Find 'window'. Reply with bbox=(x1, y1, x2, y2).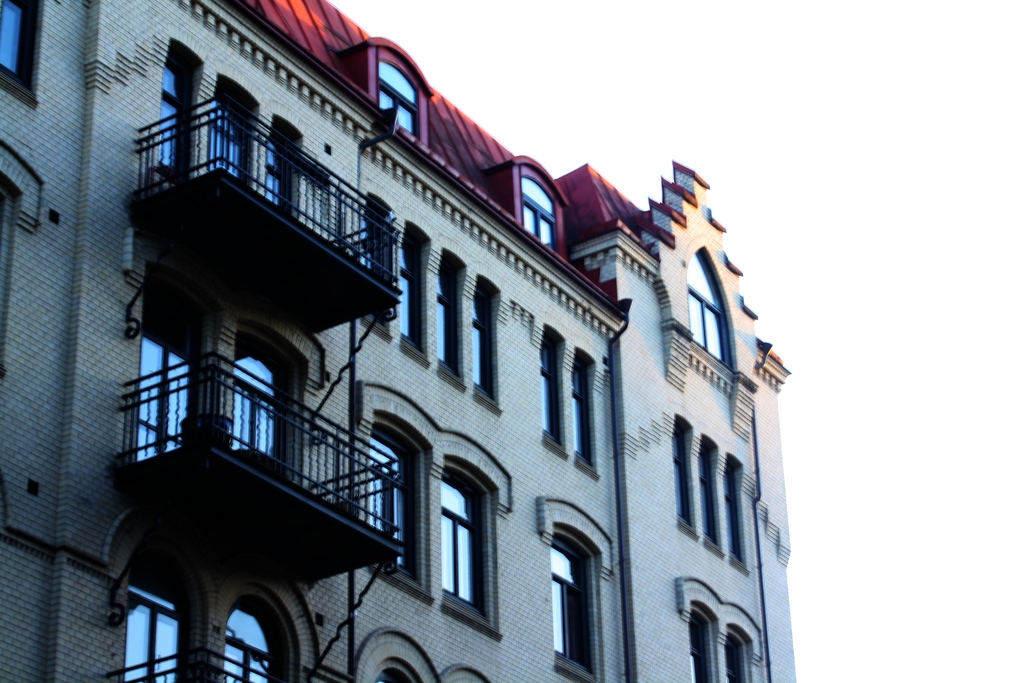
bbox=(230, 361, 274, 456).
